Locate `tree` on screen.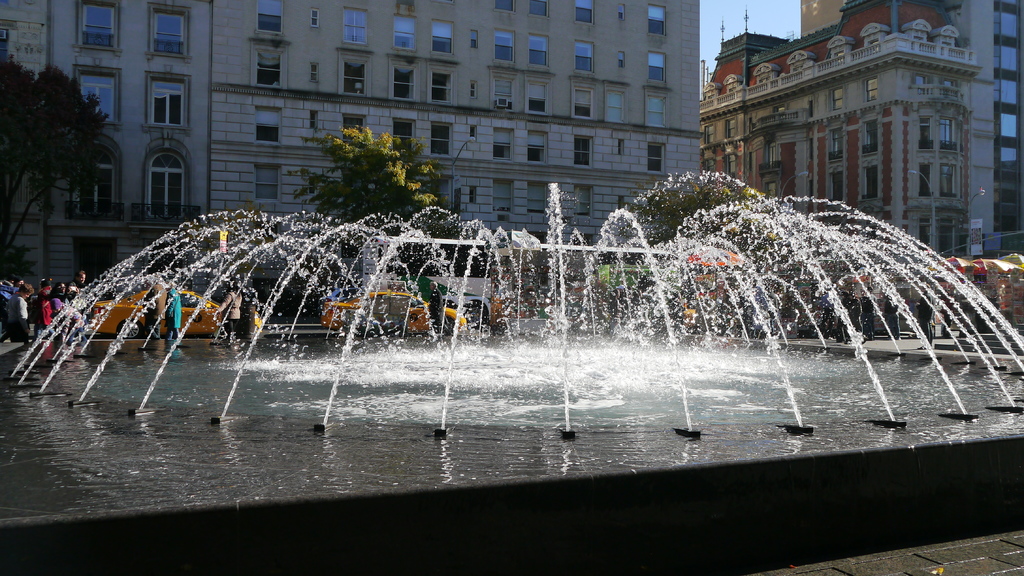
On screen at rect(284, 111, 452, 219).
